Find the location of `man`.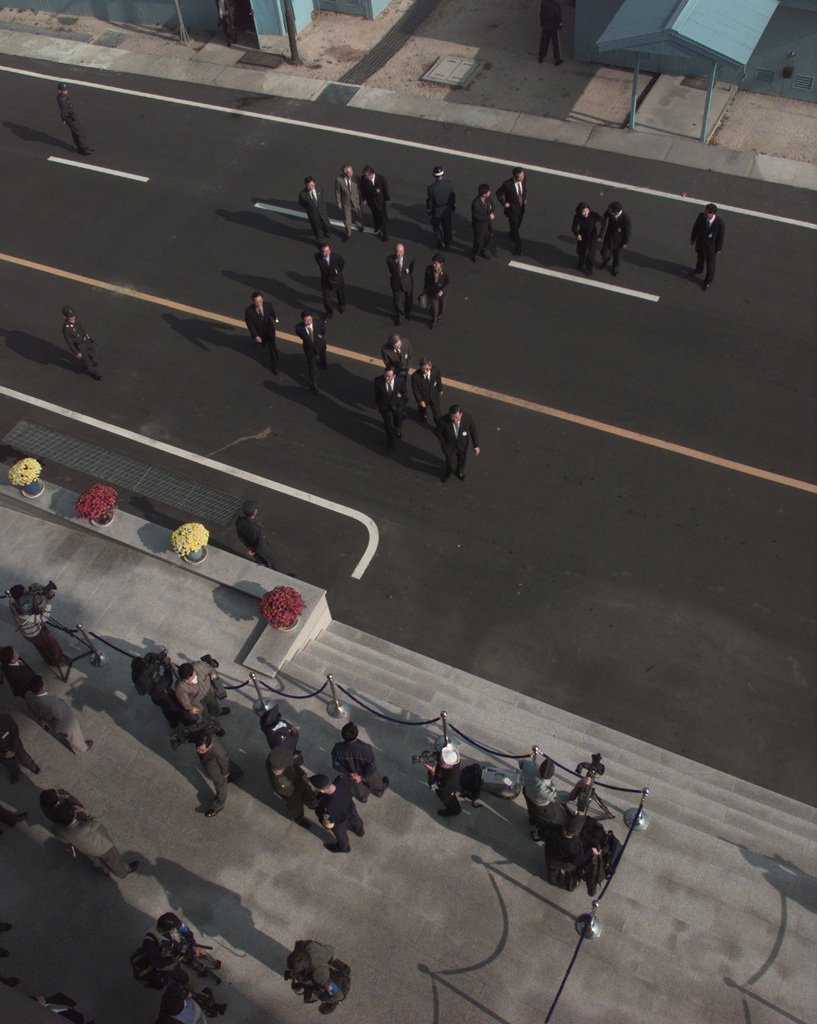
Location: 494, 166, 530, 254.
